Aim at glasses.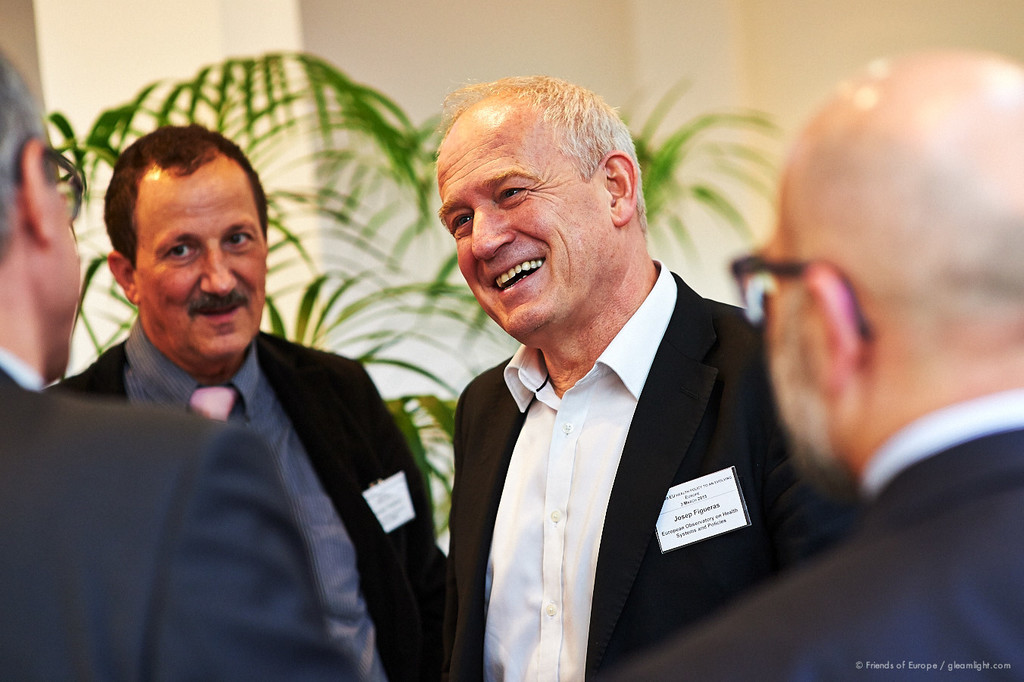
Aimed at left=14, top=134, right=89, bottom=227.
